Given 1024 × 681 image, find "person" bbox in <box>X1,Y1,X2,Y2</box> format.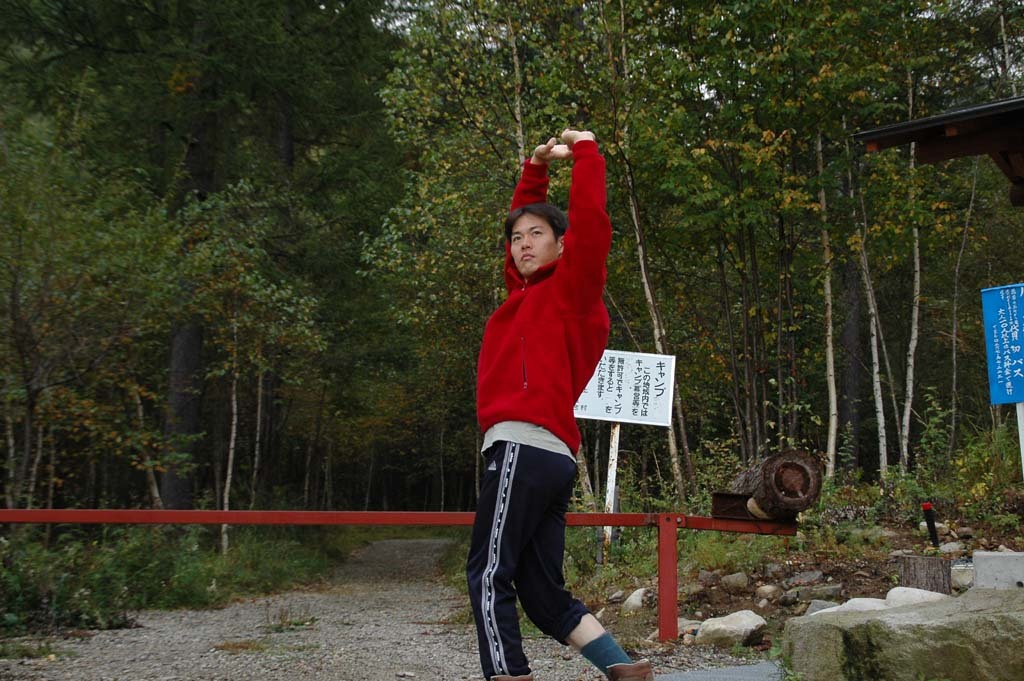
<box>471,126,650,680</box>.
